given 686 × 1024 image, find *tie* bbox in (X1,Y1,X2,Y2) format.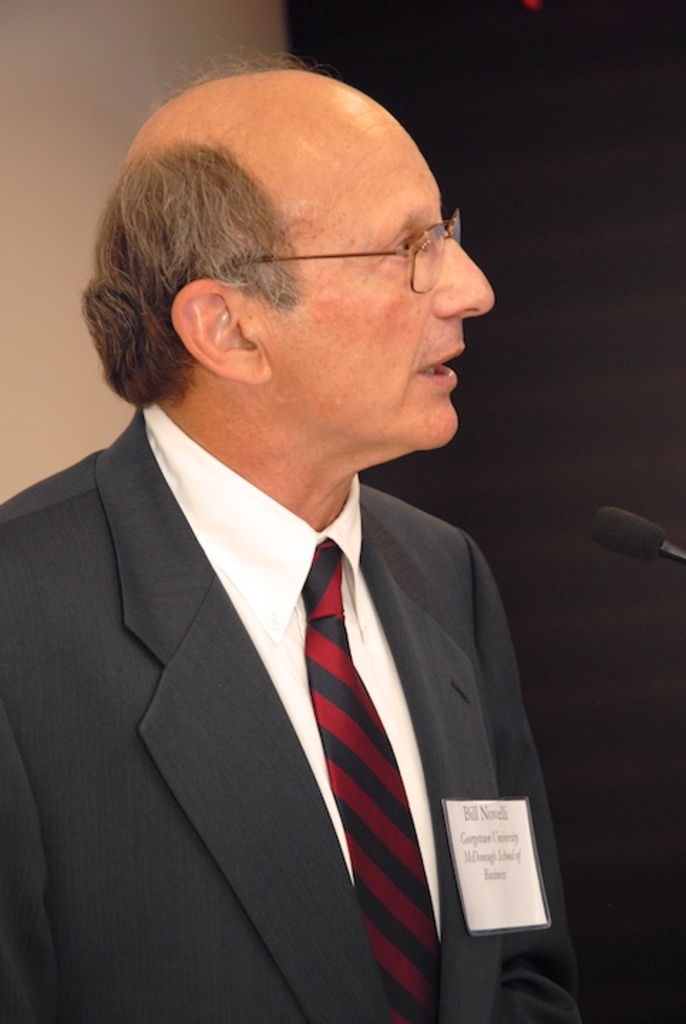
(293,538,443,1023).
